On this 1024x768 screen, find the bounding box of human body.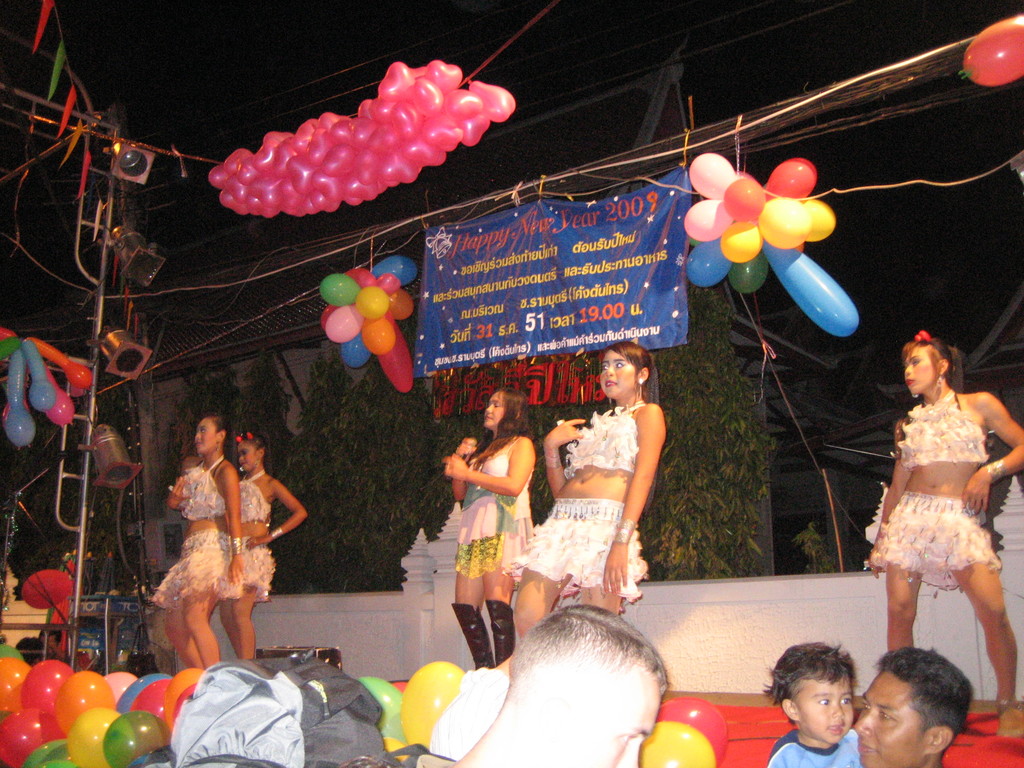
Bounding box: 763, 641, 863, 767.
